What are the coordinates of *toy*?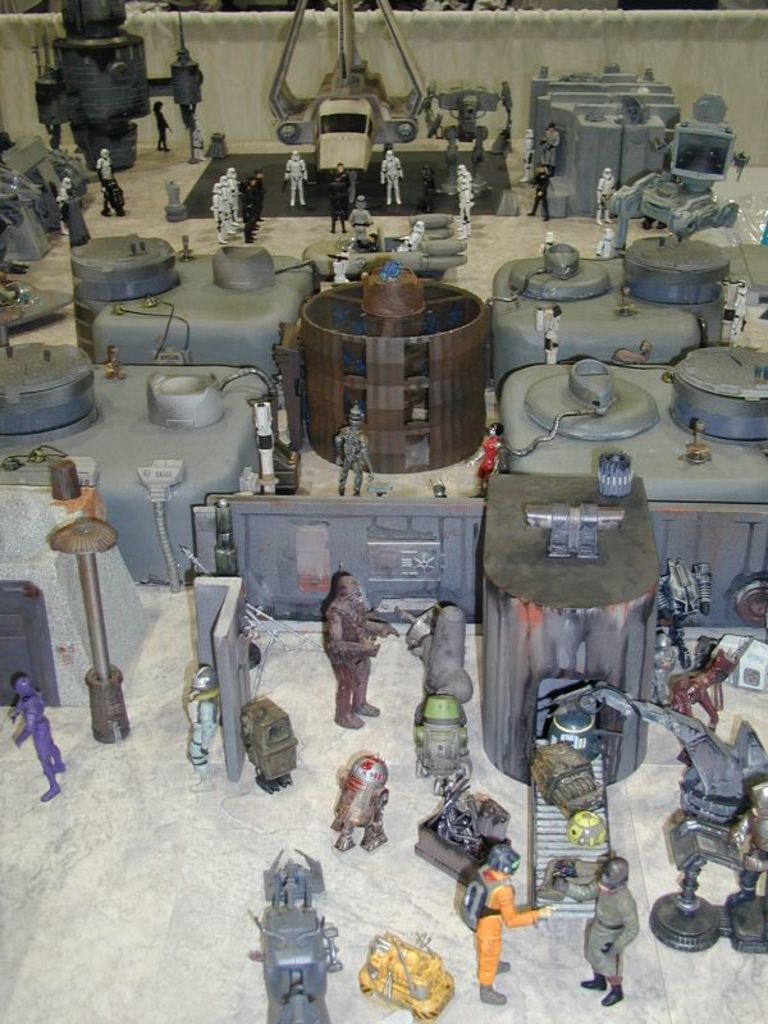
locate(265, 0, 431, 145).
